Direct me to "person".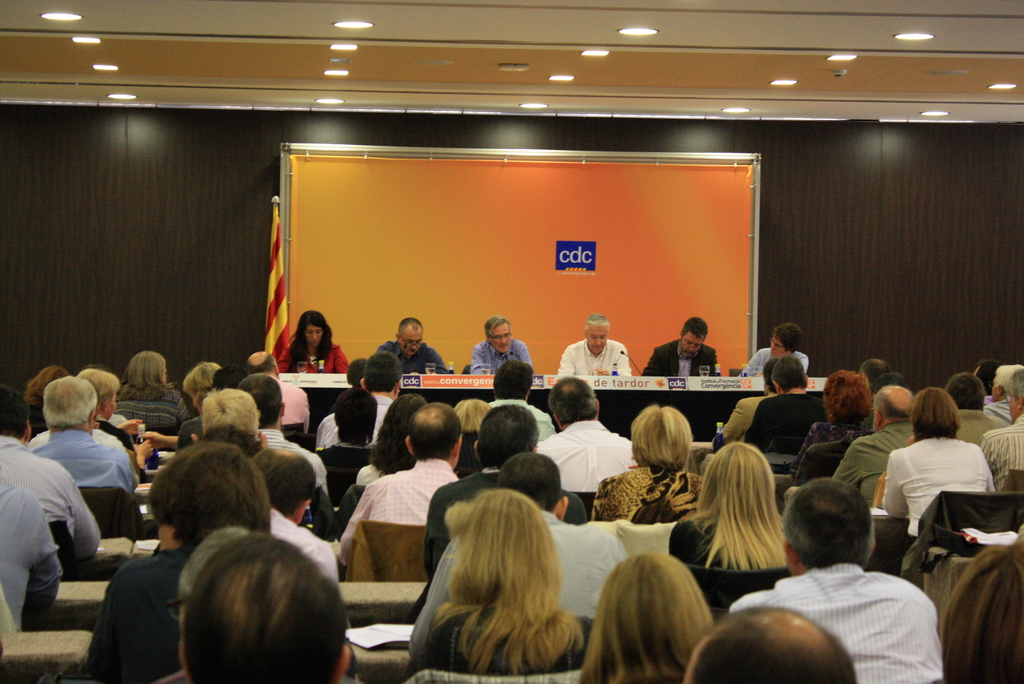
Direction: [593,407,710,523].
